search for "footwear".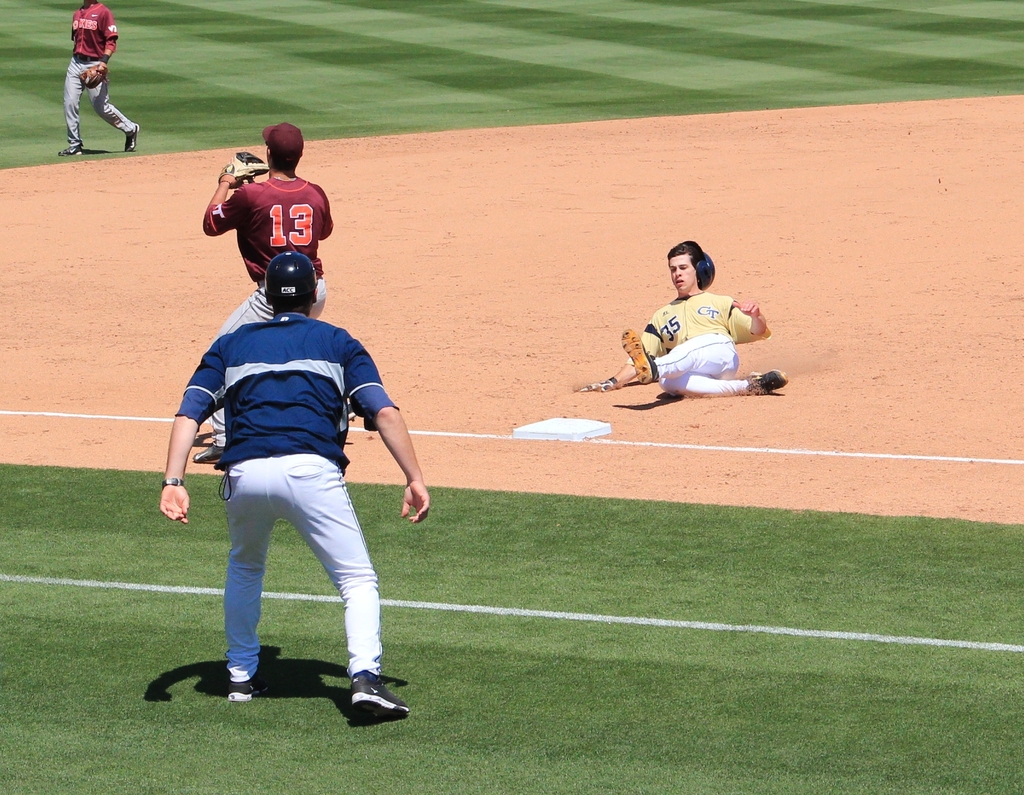
Found at locate(742, 365, 789, 390).
